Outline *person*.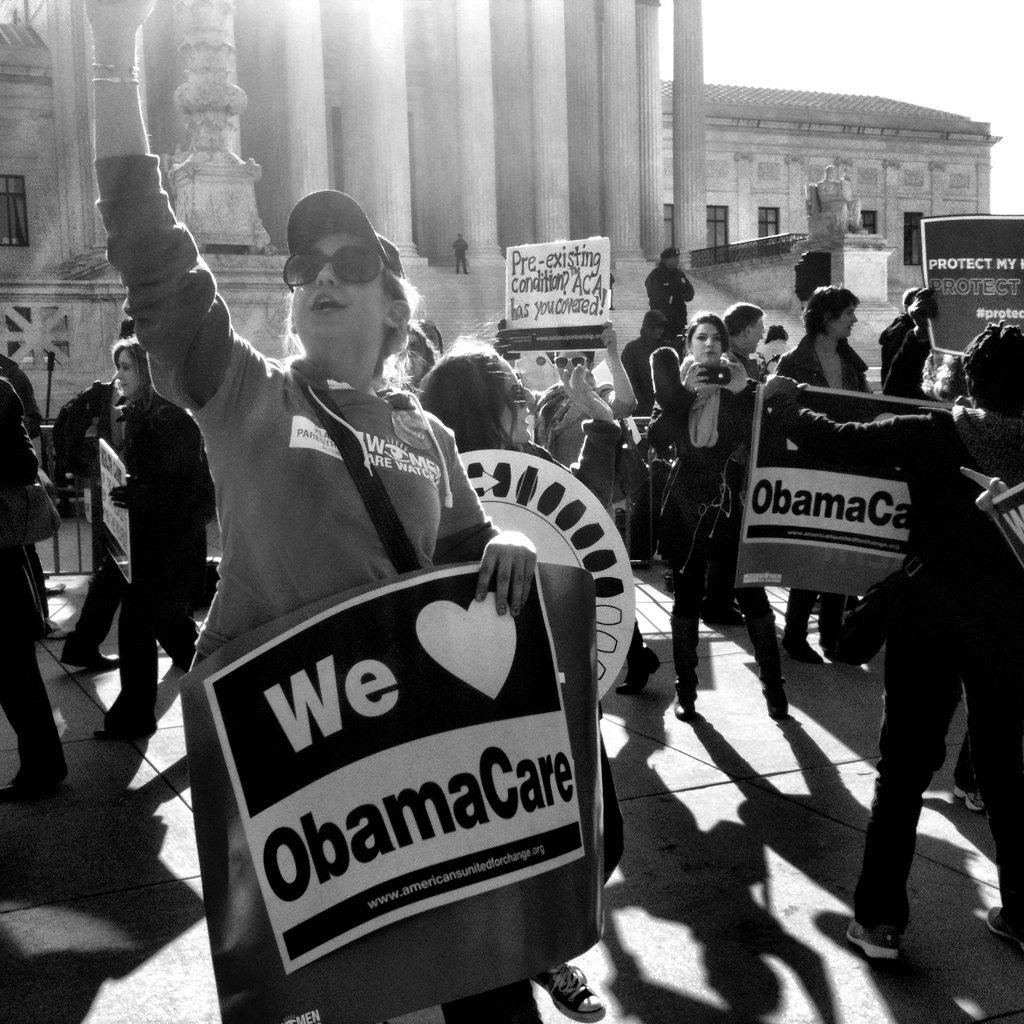
Outline: (874,277,942,405).
